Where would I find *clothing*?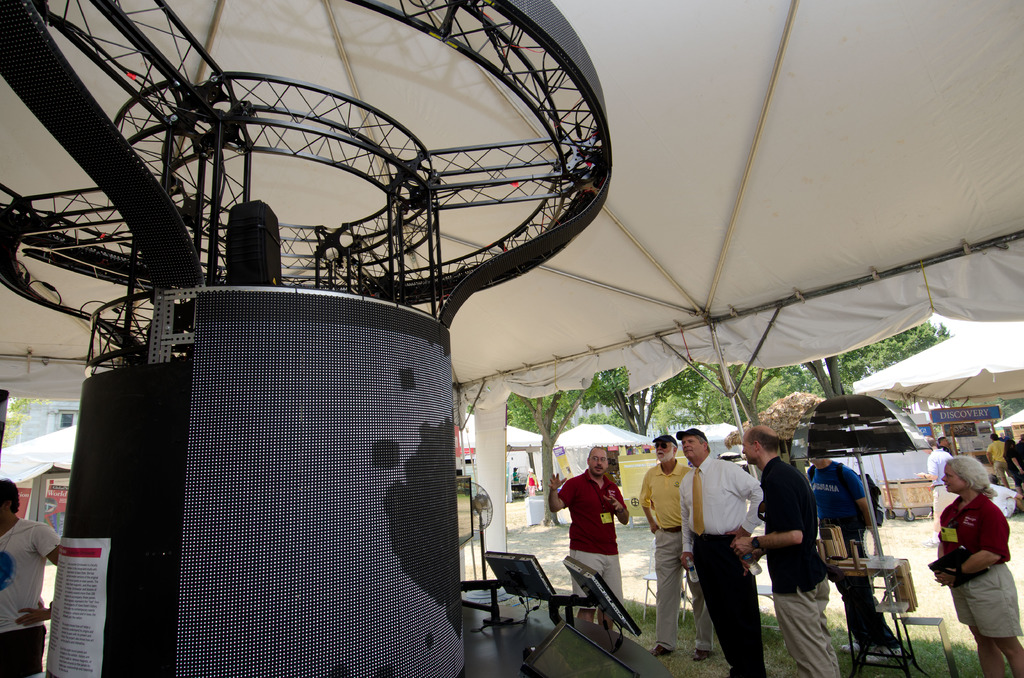
At 0,519,62,677.
